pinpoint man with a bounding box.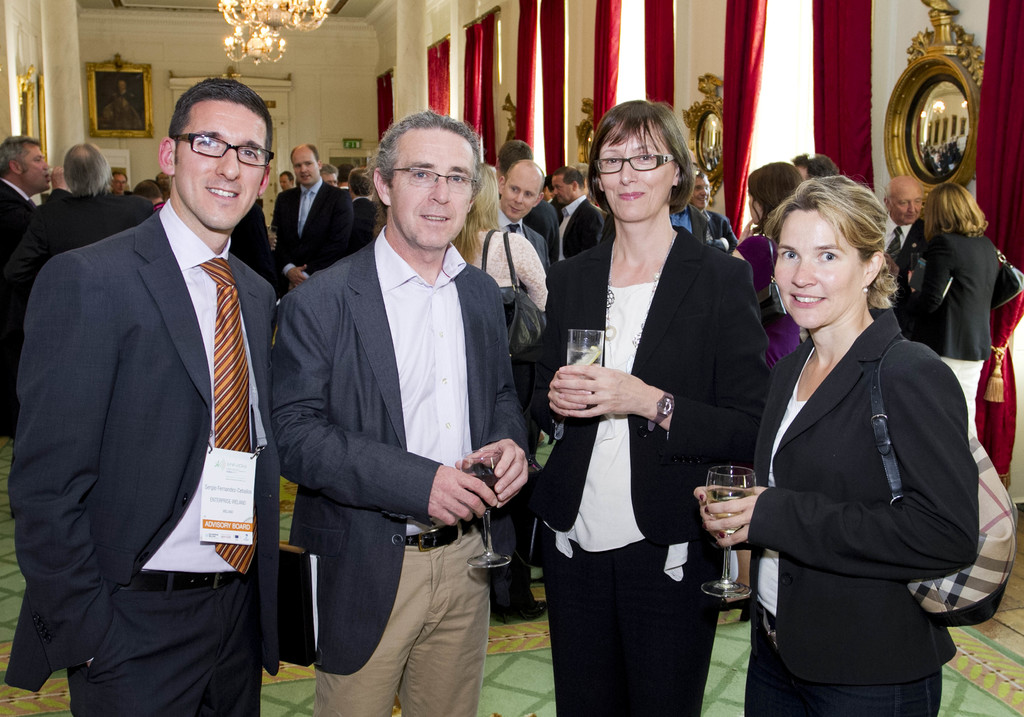
locate(491, 156, 557, 272).
